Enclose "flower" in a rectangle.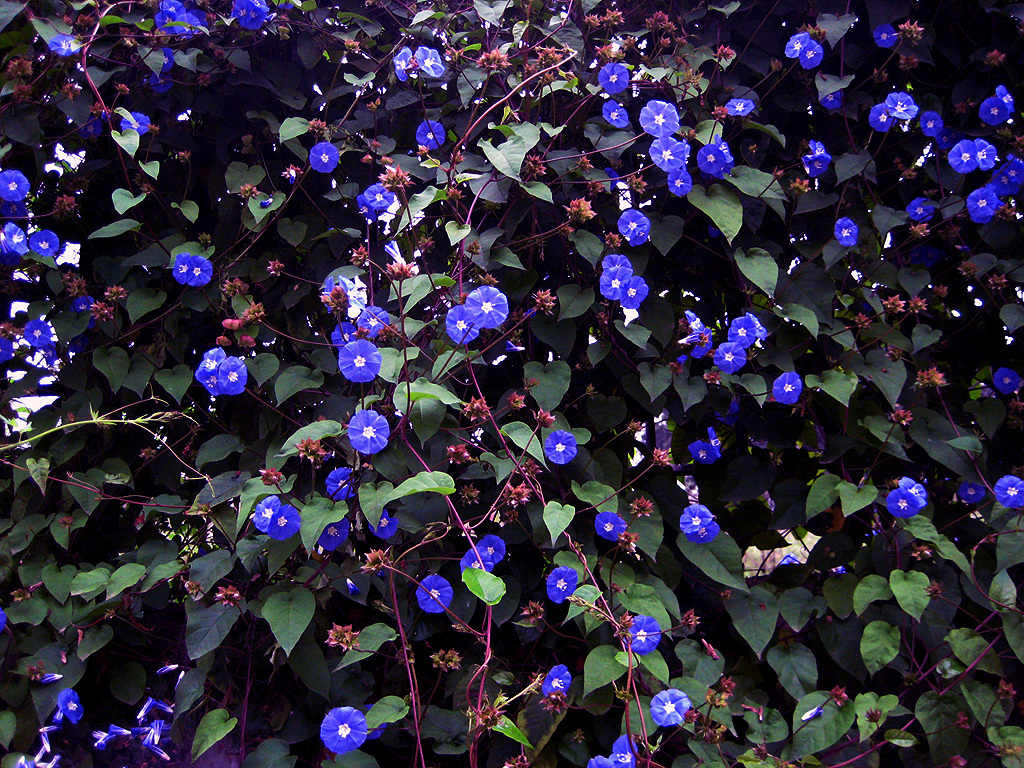
locate(631, 174, 662, 198).
